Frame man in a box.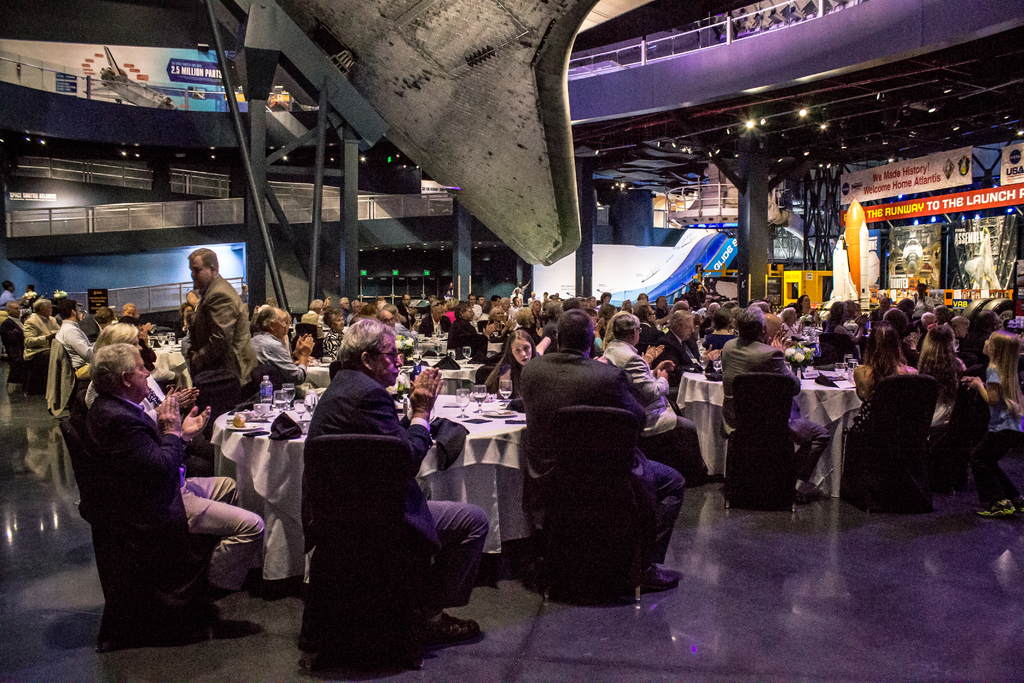
[x1=596, y1=309, x2=714, y2=488].
